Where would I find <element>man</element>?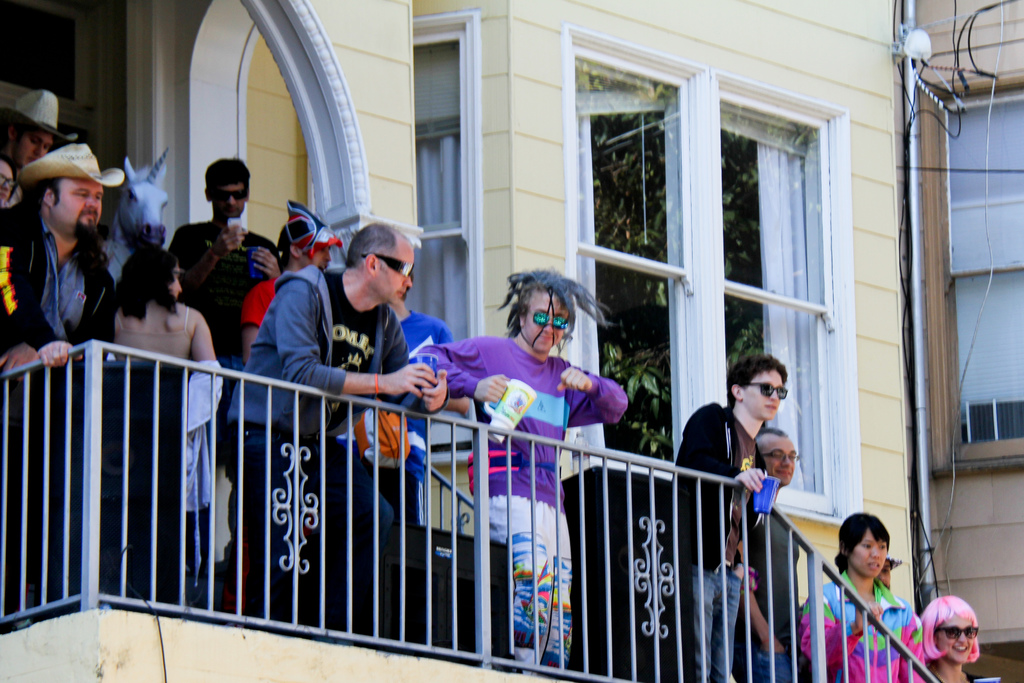
At 408:268:624:682.
